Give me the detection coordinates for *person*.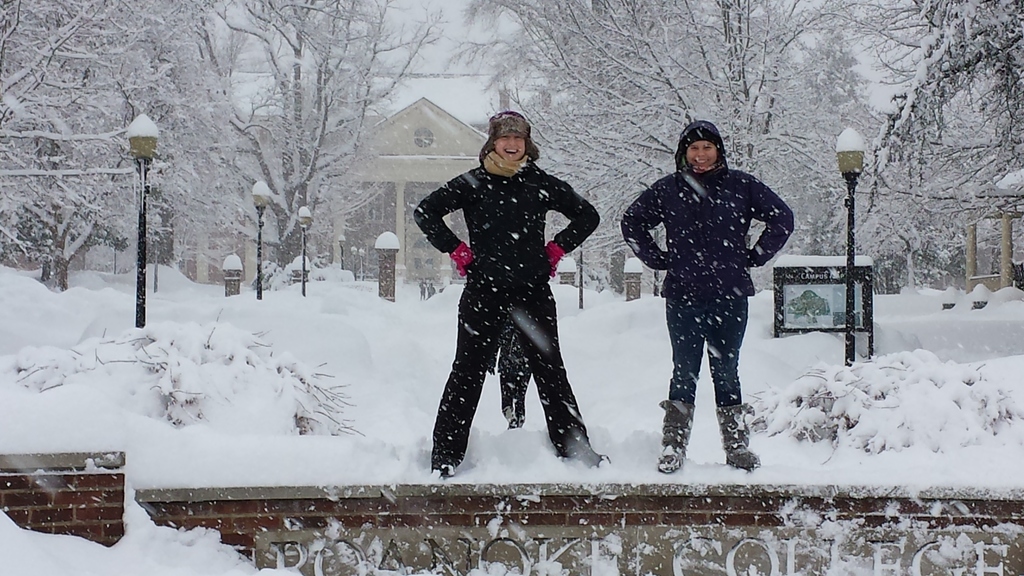
pyautogui.locateOnScreen(414, 109, 598, 474).
